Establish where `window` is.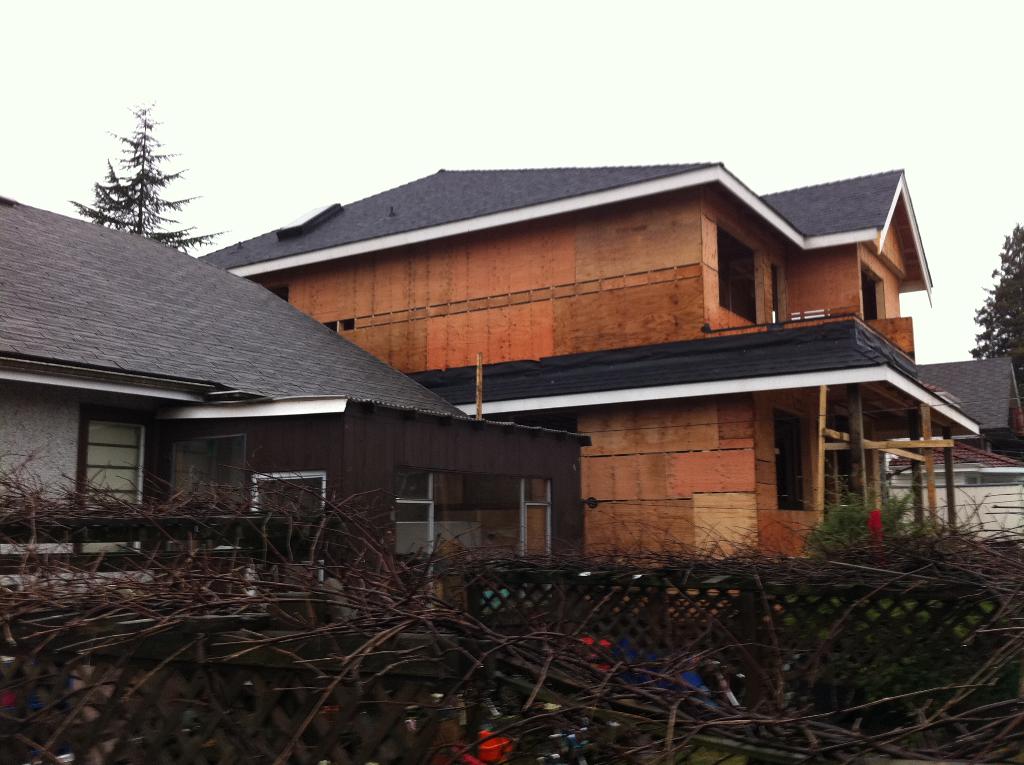
Established at box=[718, 218, 754, 319].
